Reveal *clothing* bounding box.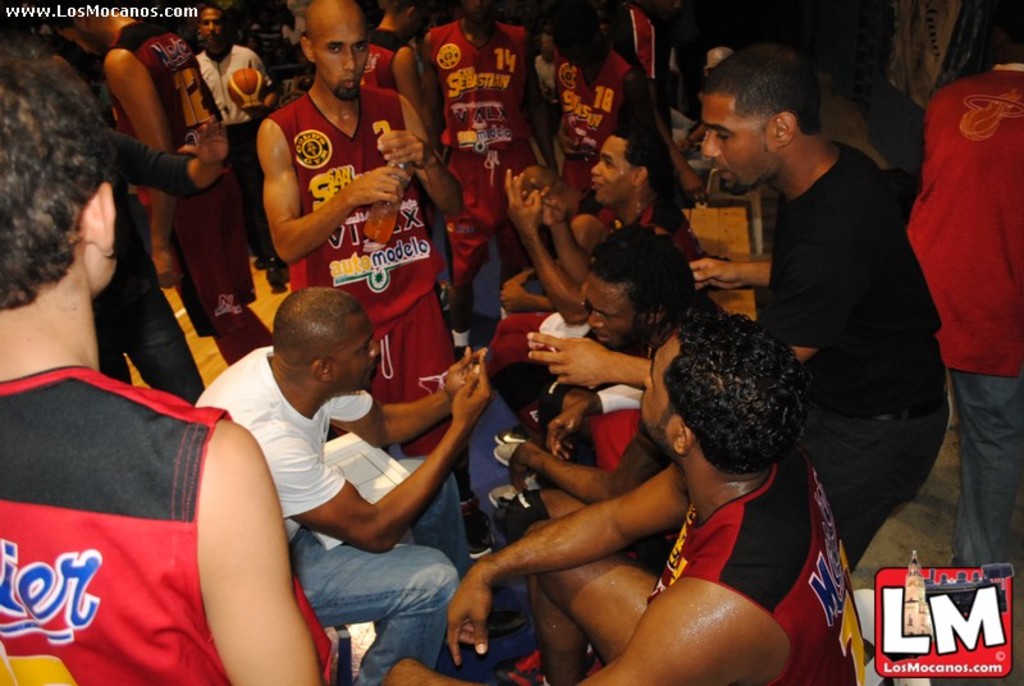
Revealed: 101,114,210,410.
